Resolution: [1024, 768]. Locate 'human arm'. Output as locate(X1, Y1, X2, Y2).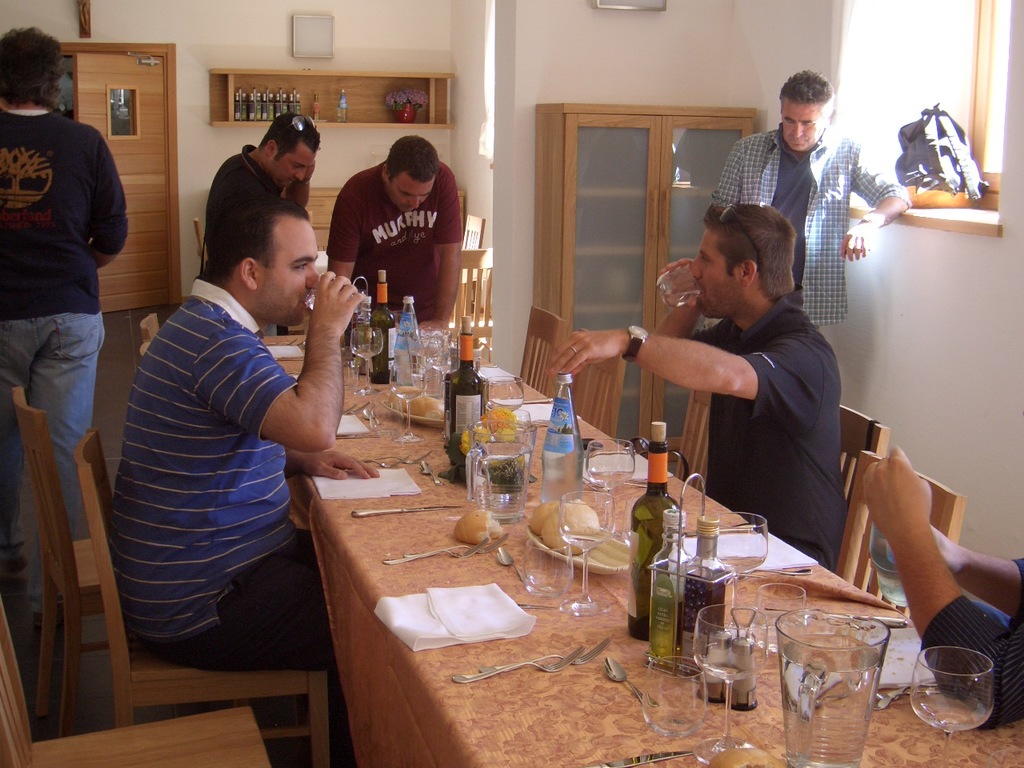
locate(928, 514, 1023, 634).
